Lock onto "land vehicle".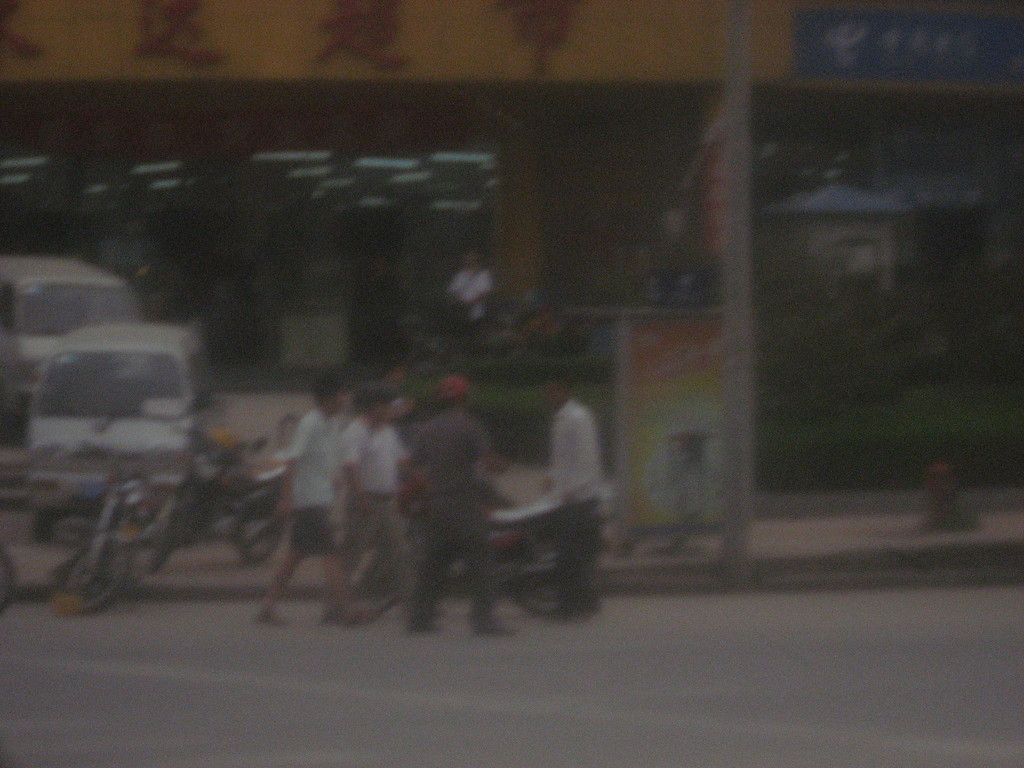
Locked: left=0, top=252, right=148, bottom=423.
